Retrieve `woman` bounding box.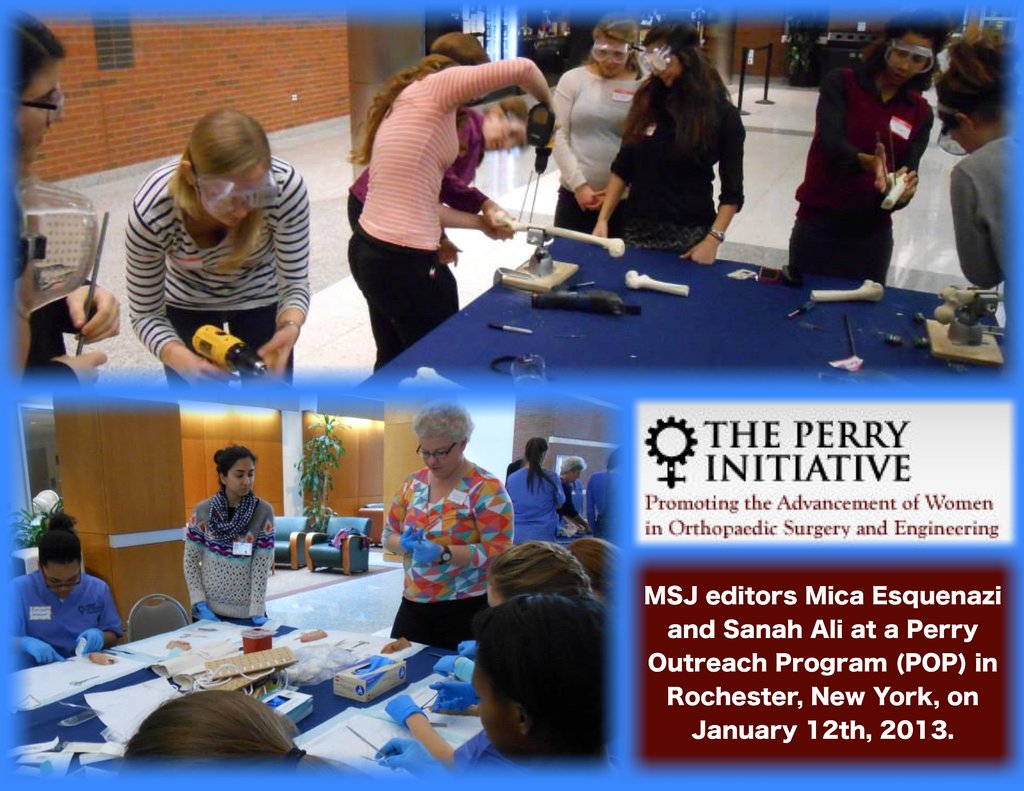
Bounding box: {"left": 554, "top": 17, "right": 654, "bottom": 236}.
